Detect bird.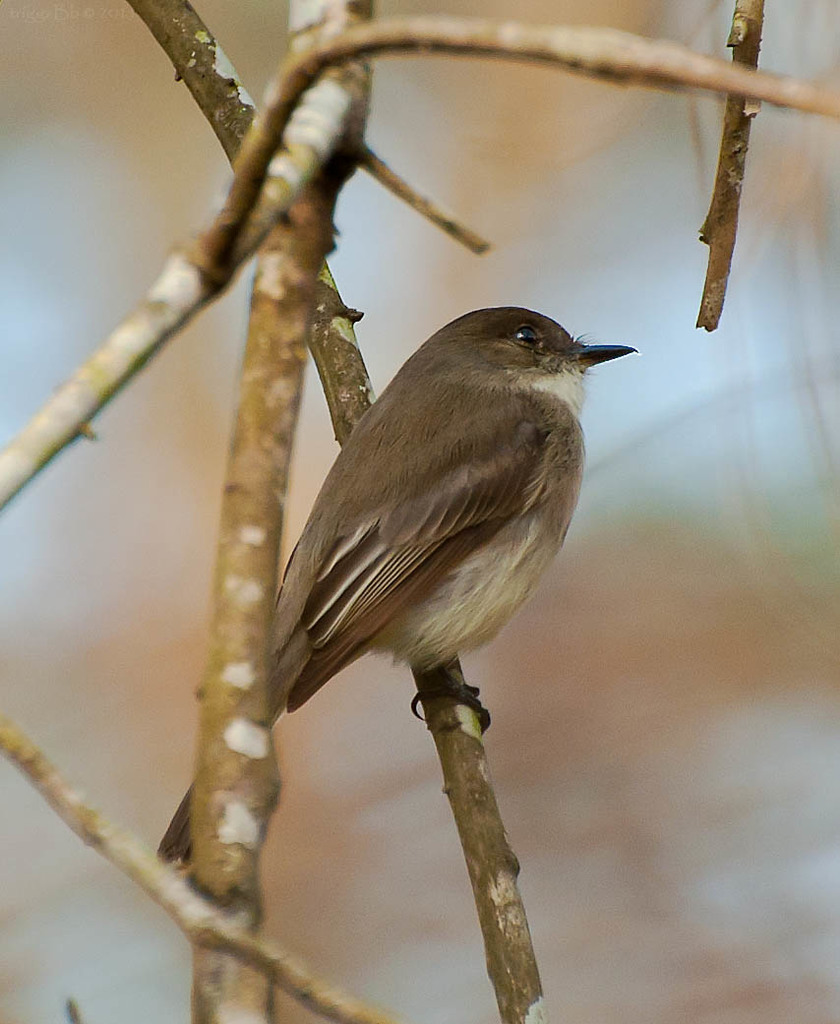
Detected at pyautogui.locateOnScreen(225, 295, 653, 770).
